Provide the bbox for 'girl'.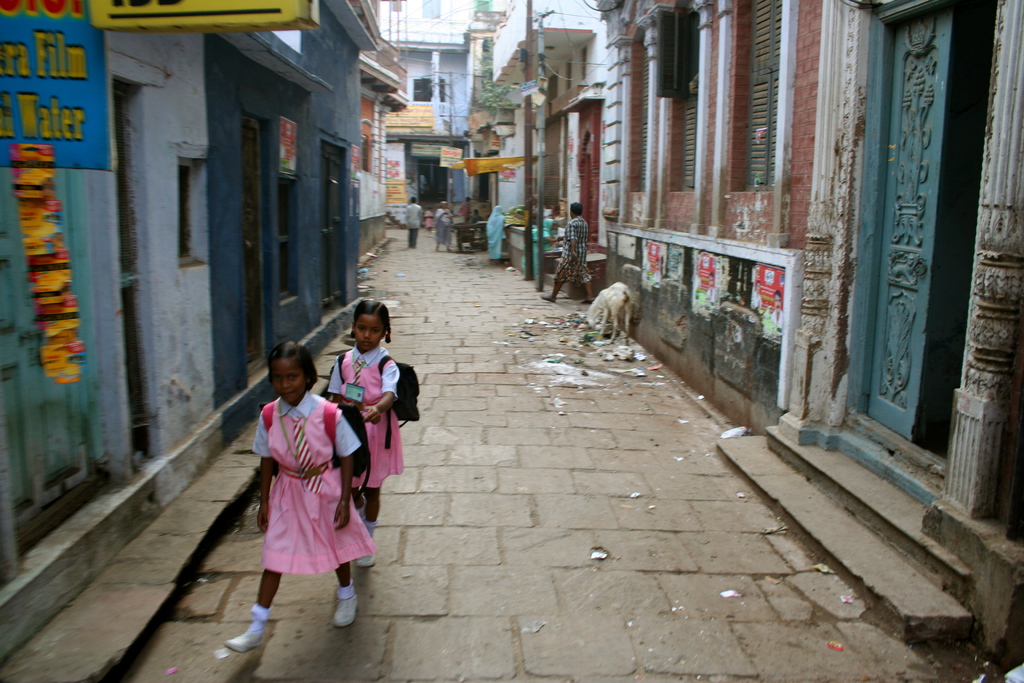
[326,302,420,516].
